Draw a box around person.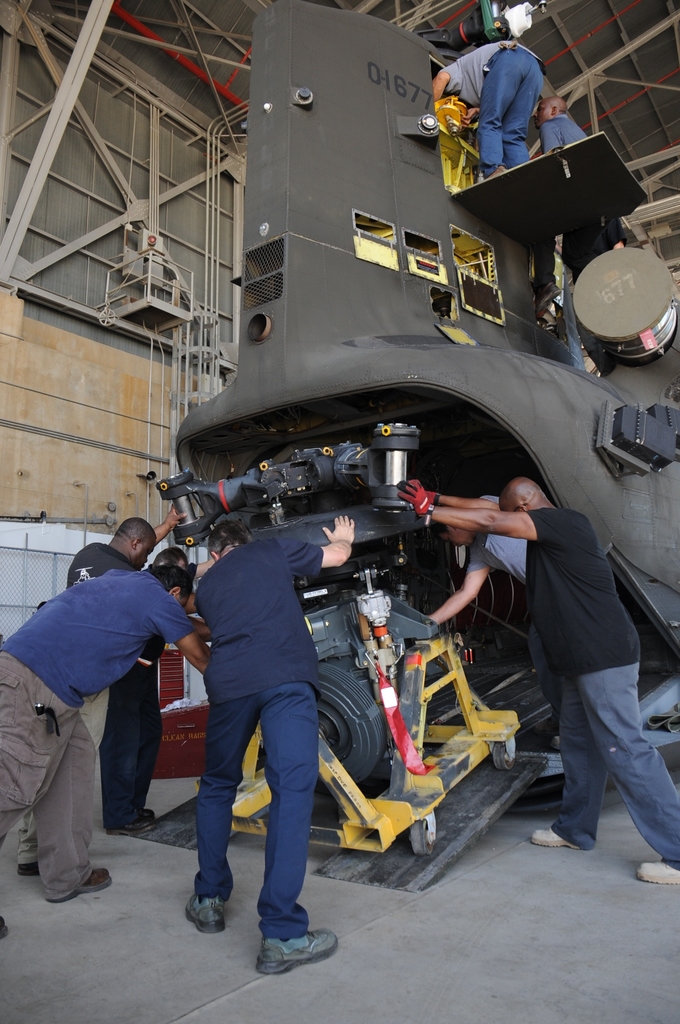
(x1=181, y1=459, x2=343, y2=954).
